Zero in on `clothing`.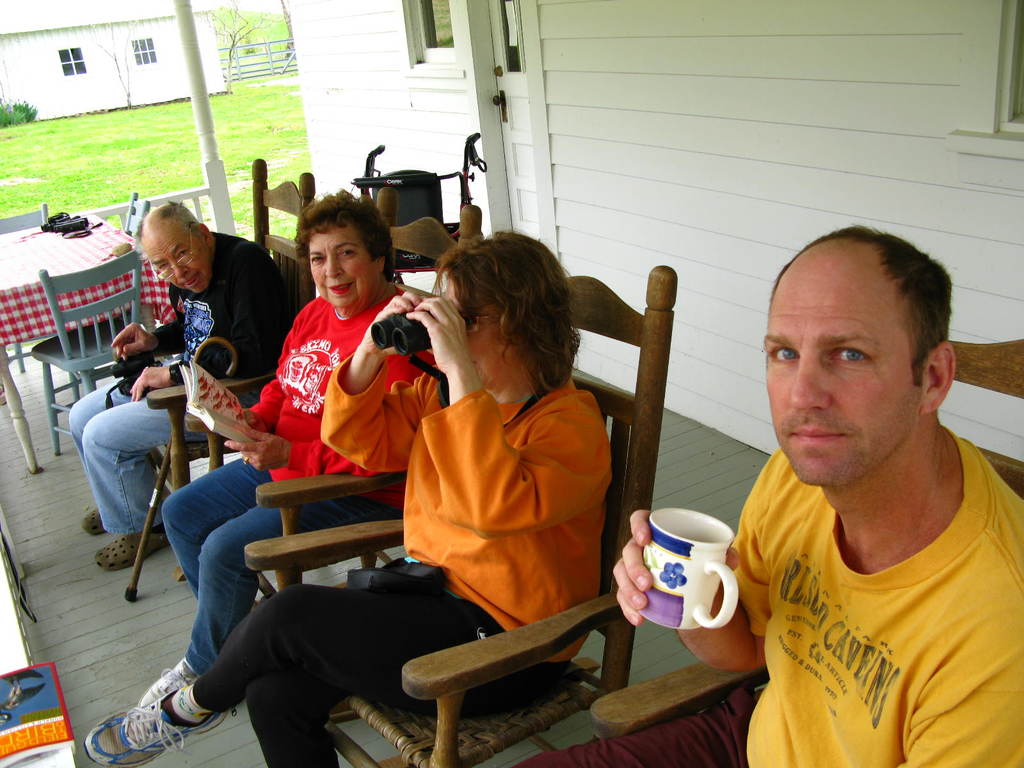
Zeroed in: x1=159, y1=278, x2=436, y2=675.
